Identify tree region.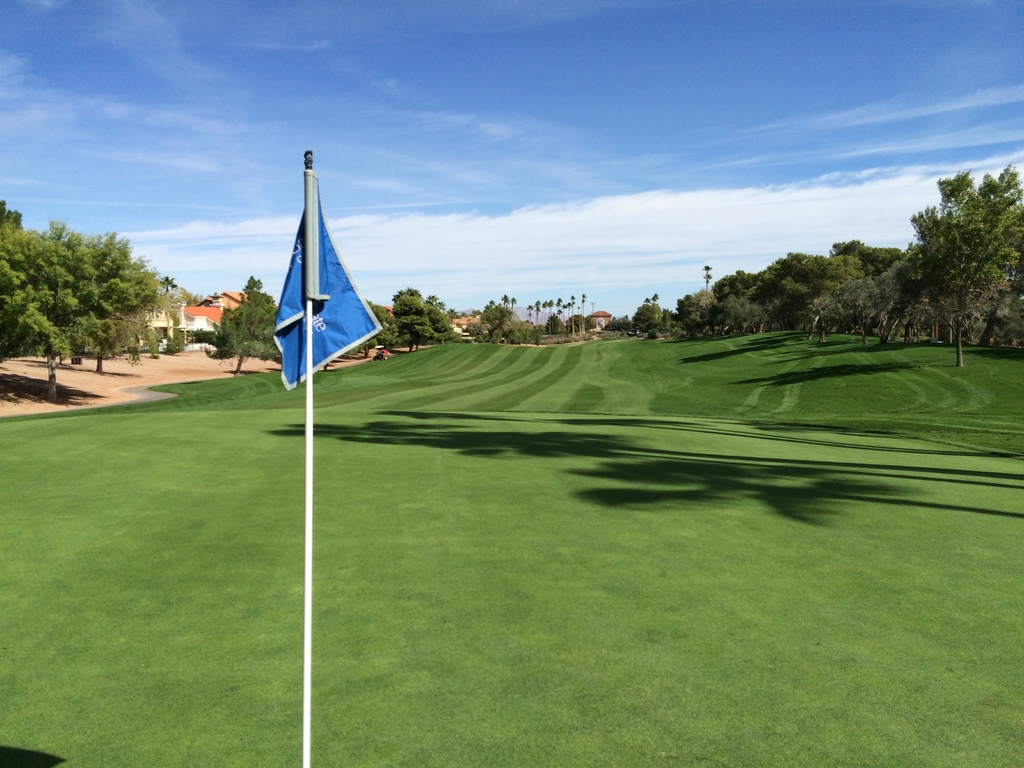
Region: (320, 363, 330, 372).
